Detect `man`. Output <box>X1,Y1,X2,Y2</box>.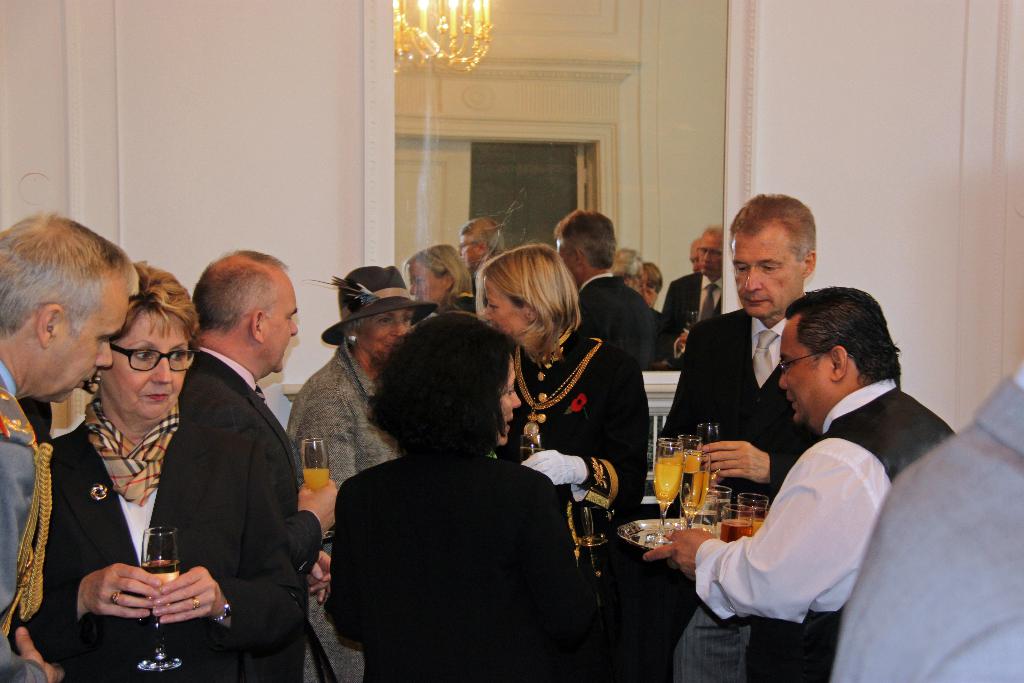
<box>810,367,1023,677</box>.
